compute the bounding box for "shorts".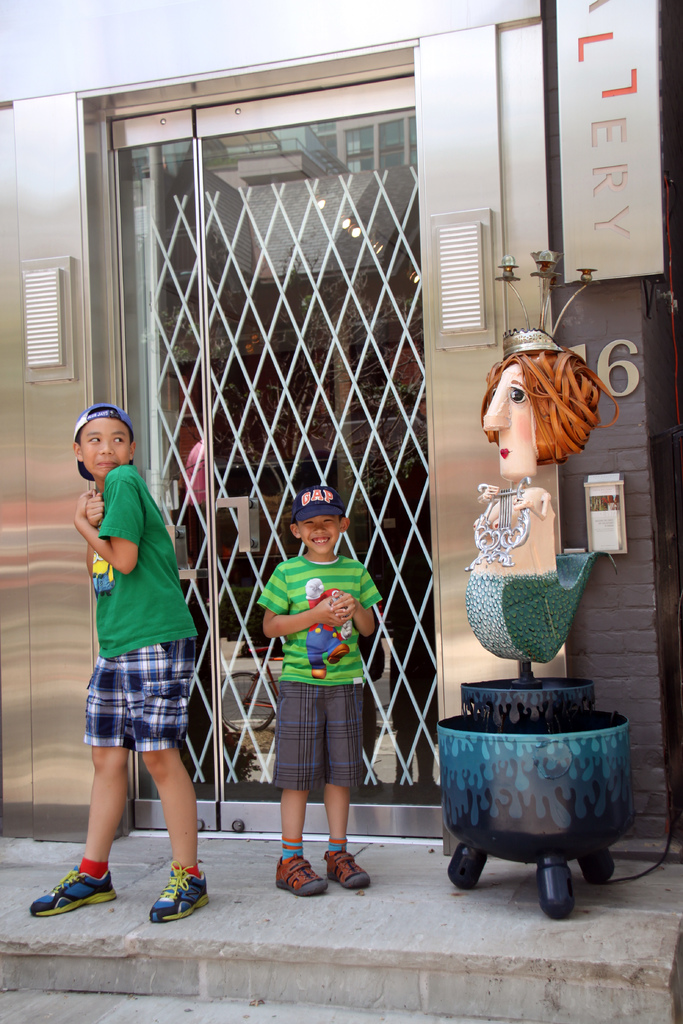
269/681/363/788.
